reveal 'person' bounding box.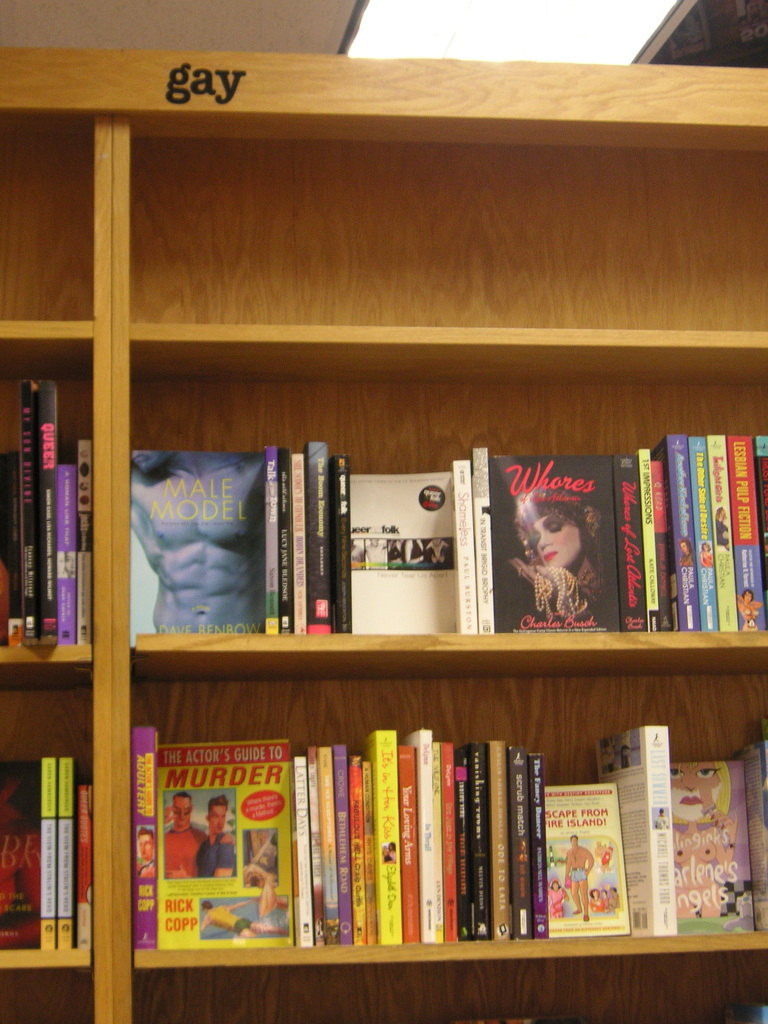
Revealed: region(127, 455, 267, 632).
